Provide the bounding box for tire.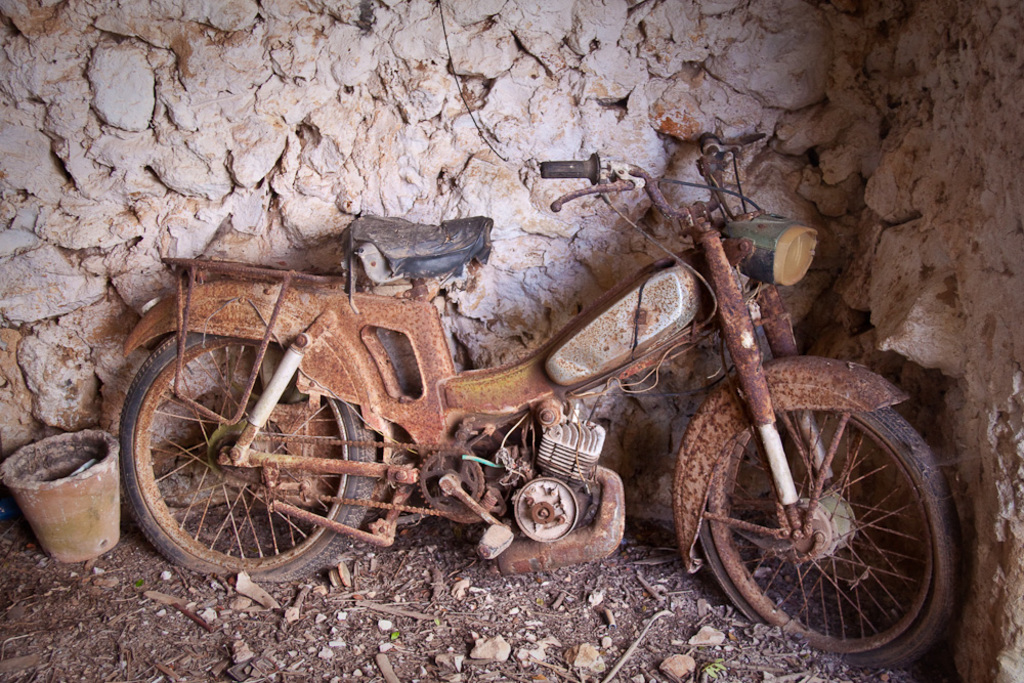
(118, 315, 371, 573).
